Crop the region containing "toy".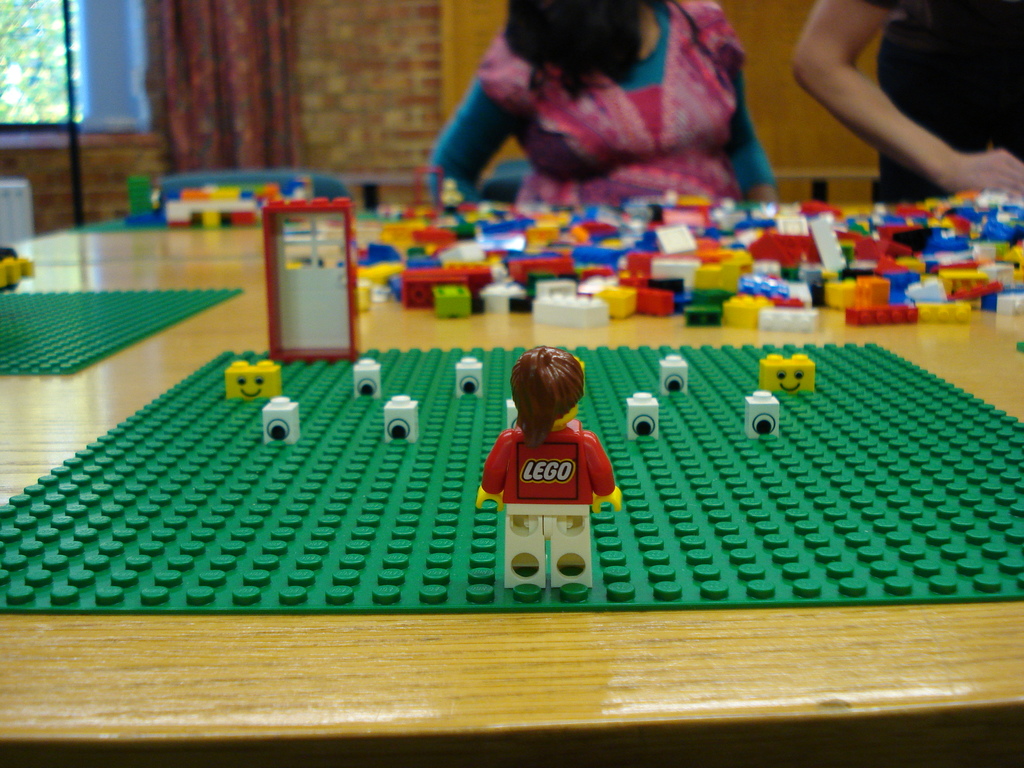
Crop region: (0,341,1023,618).
